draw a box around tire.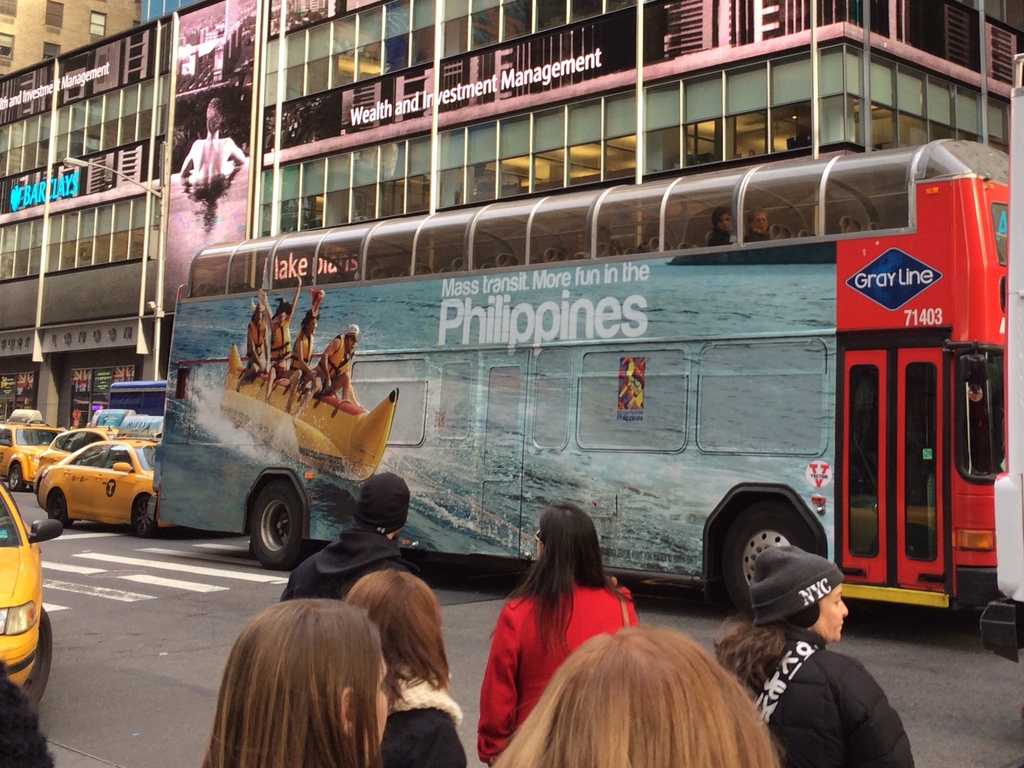
pyautogui.locateOnScreen(47, 494, 72, 527).
